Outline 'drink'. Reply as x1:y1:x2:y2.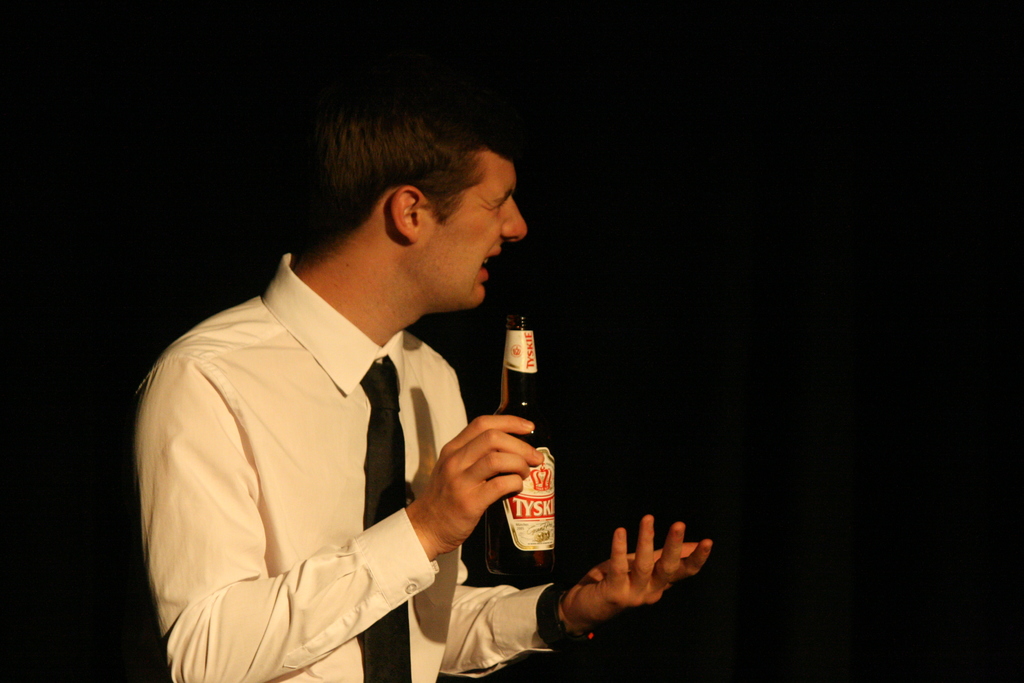
481:308:554:583.
